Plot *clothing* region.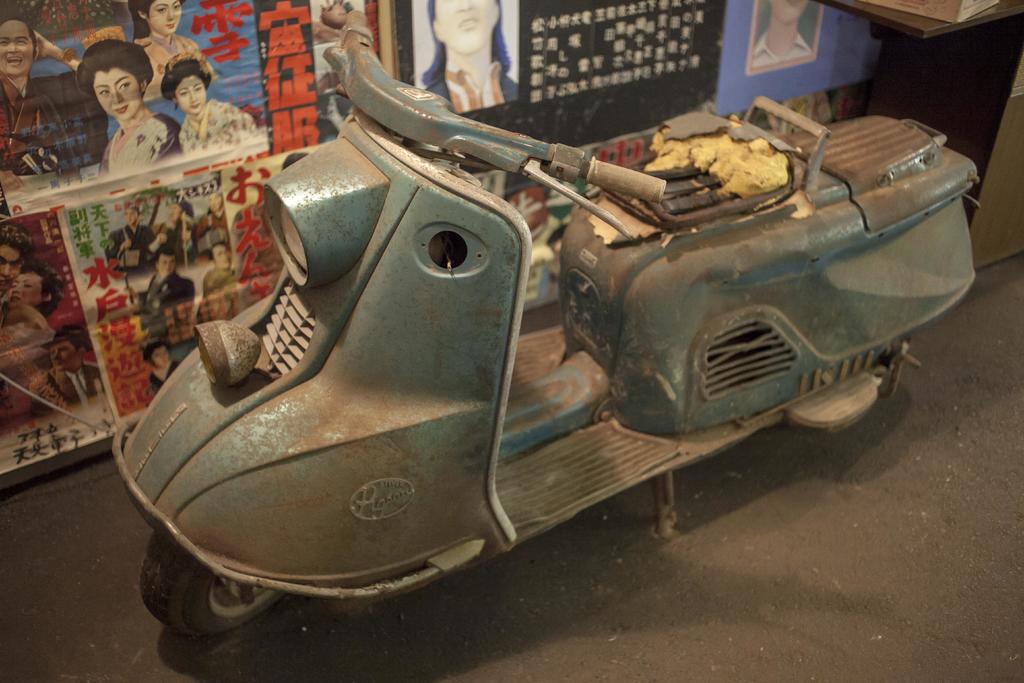
Plotted at (x1=186, y1=85, x2=271, y2=172).
